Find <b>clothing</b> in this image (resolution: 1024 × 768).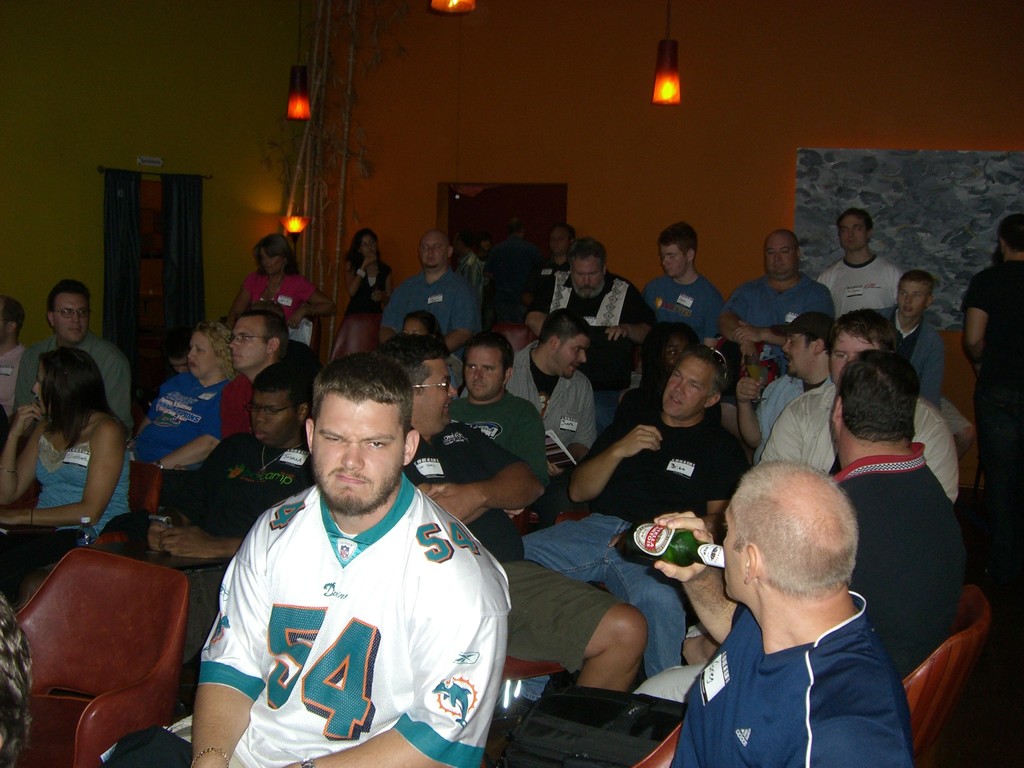
locate(0, 347, 28, 421).
